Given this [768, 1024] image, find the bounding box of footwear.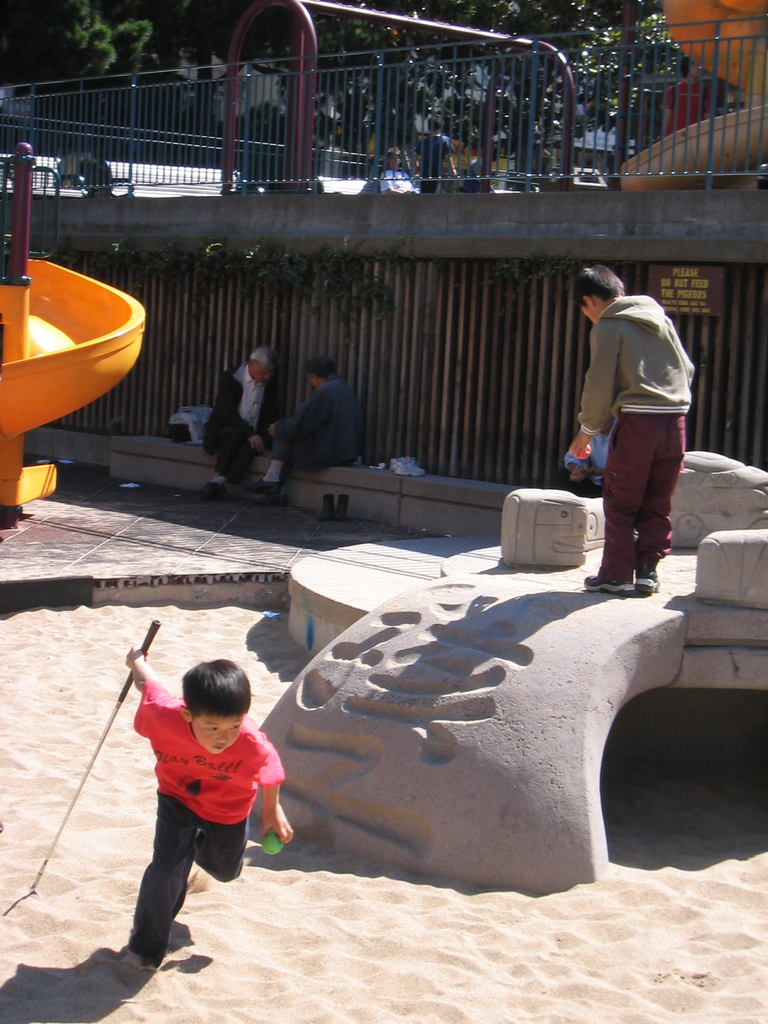
left=331, top=494, right=353, bottom=533.
